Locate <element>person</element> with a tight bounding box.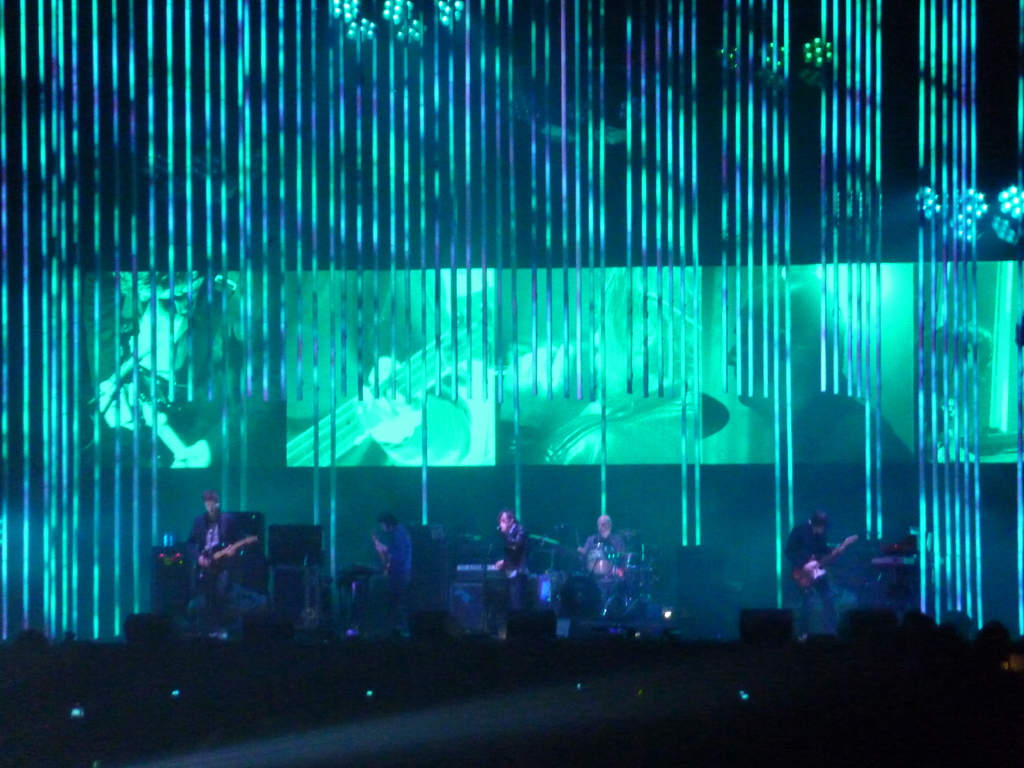
l=489, t=509, r=535, b=575.
